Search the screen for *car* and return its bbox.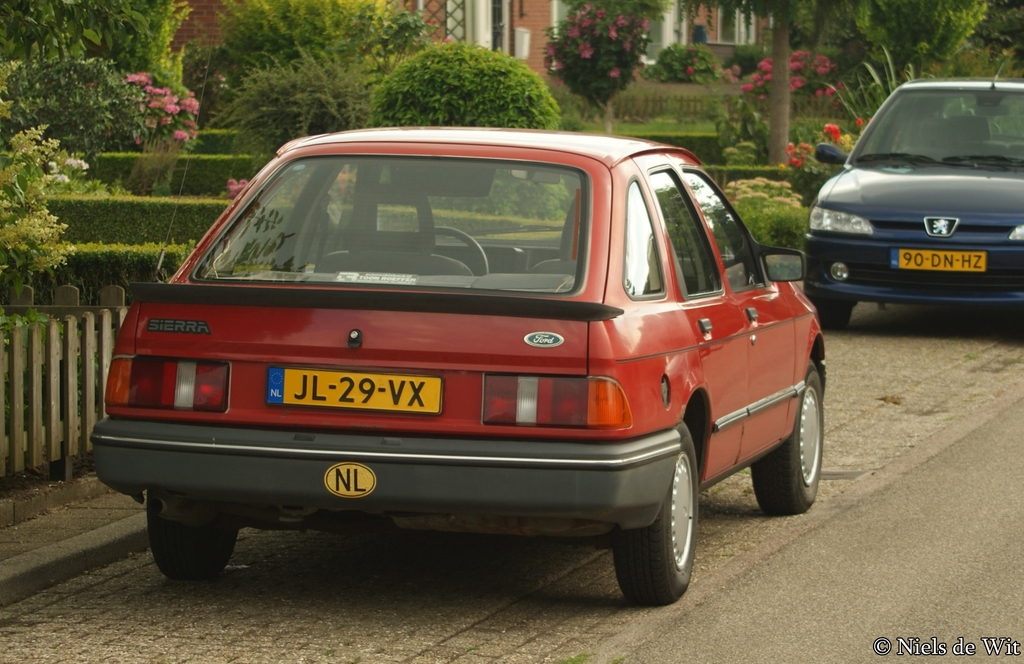
Found: rect(803, 76, 1023, 328).
